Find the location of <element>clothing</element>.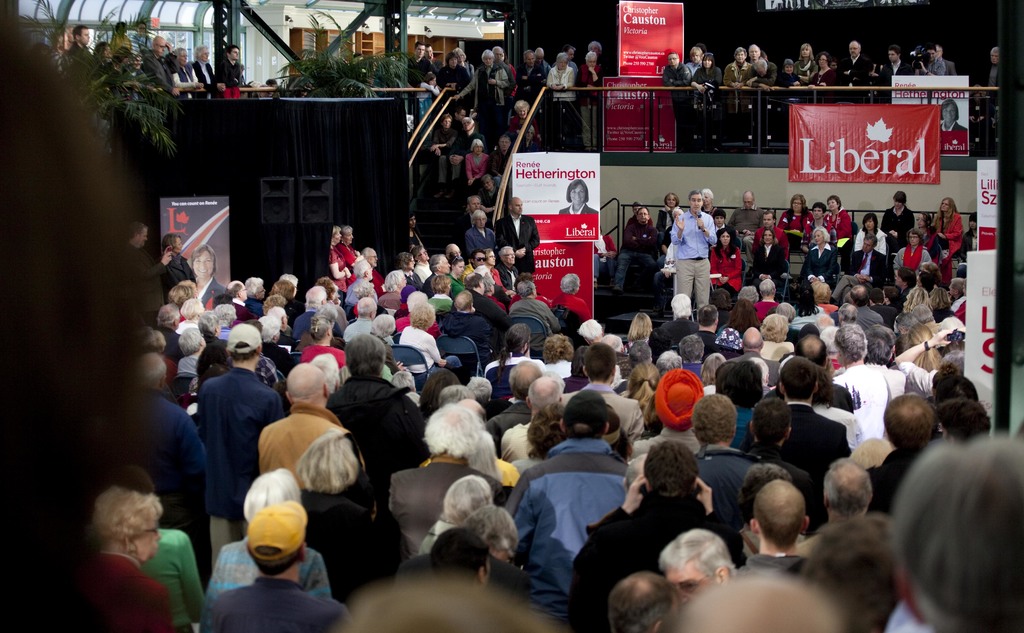
Location: 76,549,173,632.
